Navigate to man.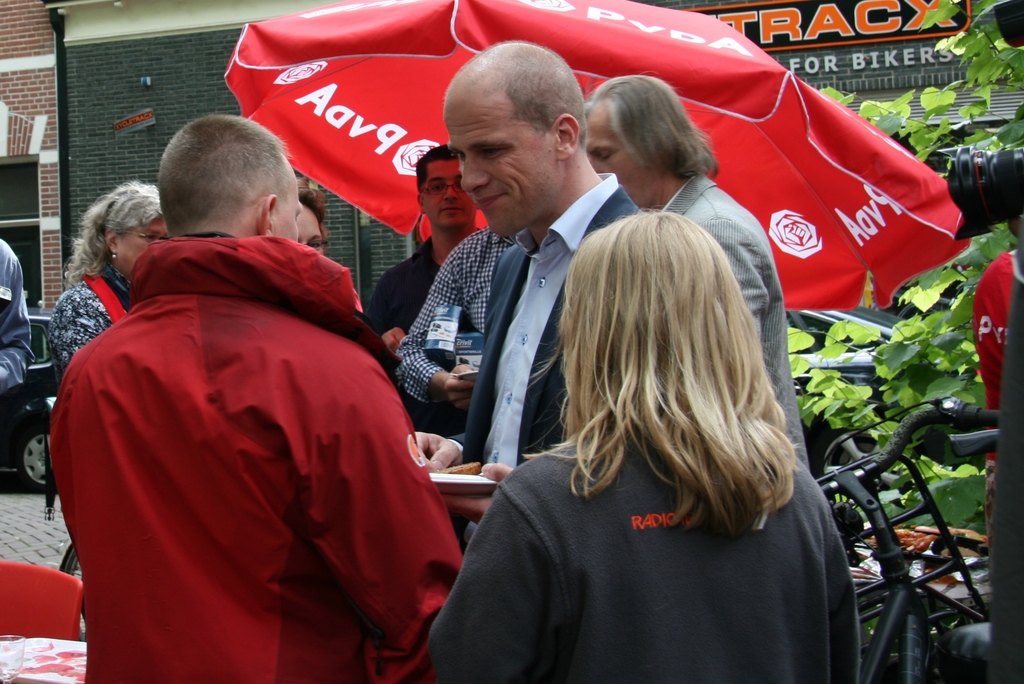
Navigation target: {"left": 967, "top": 197, "right": 1023, "bottom": 523}.
